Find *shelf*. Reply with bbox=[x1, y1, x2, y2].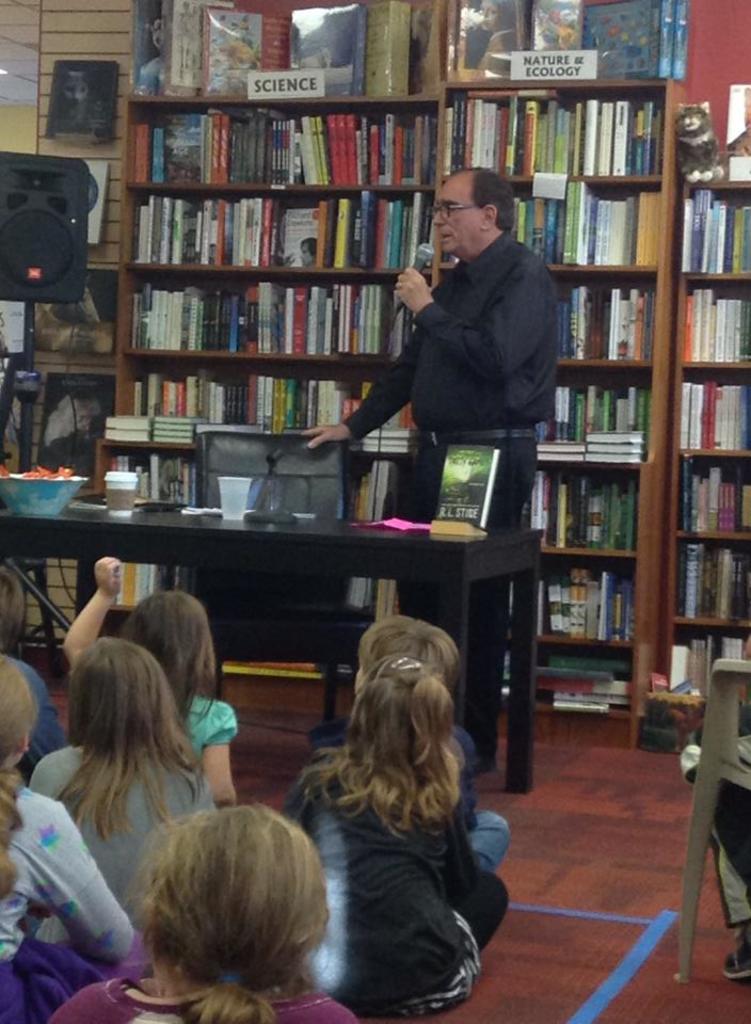
bbox=[649, 636, 748, 764].
